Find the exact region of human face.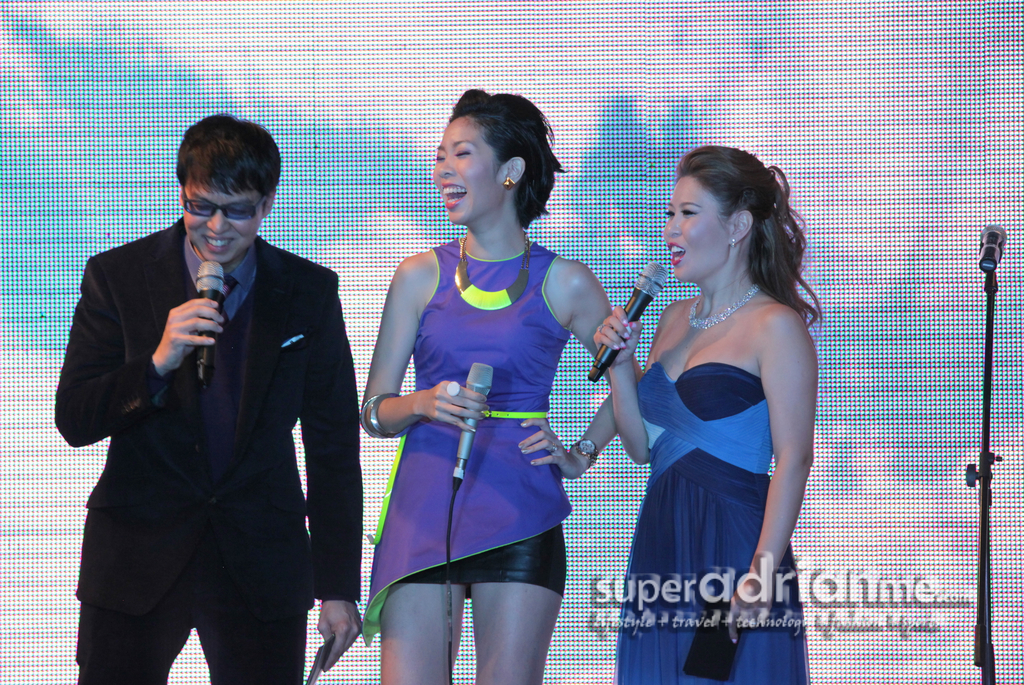
Exact region: Rect(661, 173, 728, 278).
